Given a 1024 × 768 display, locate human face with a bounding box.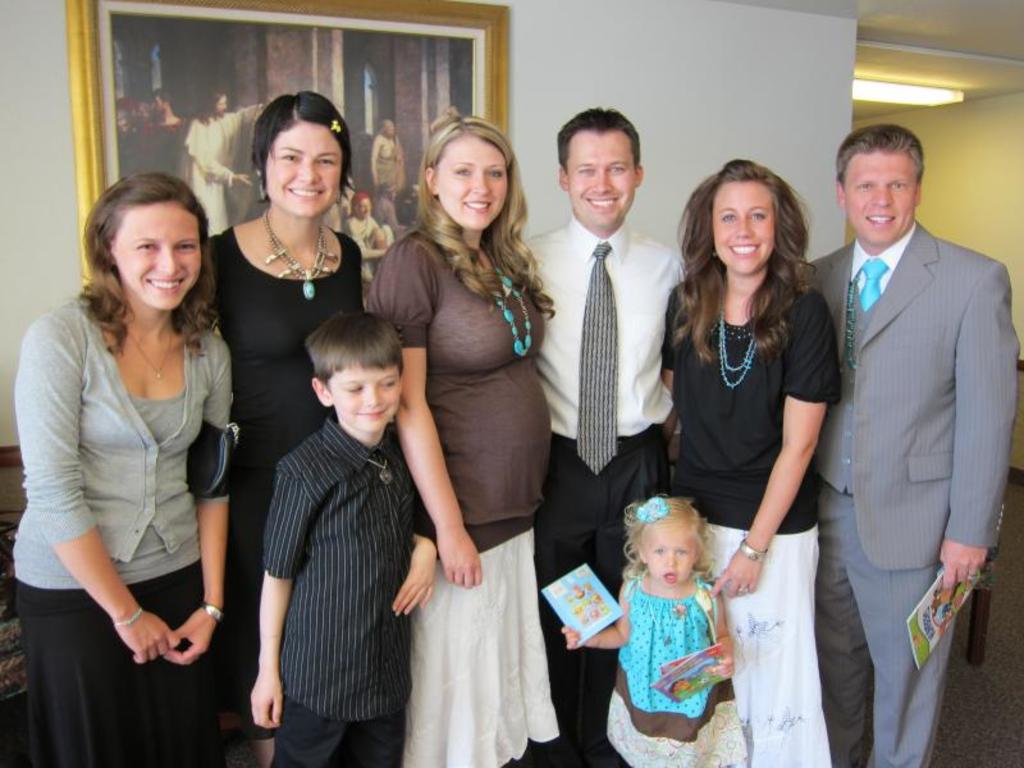
Located: bbox=[845, 146, 914, 242].
